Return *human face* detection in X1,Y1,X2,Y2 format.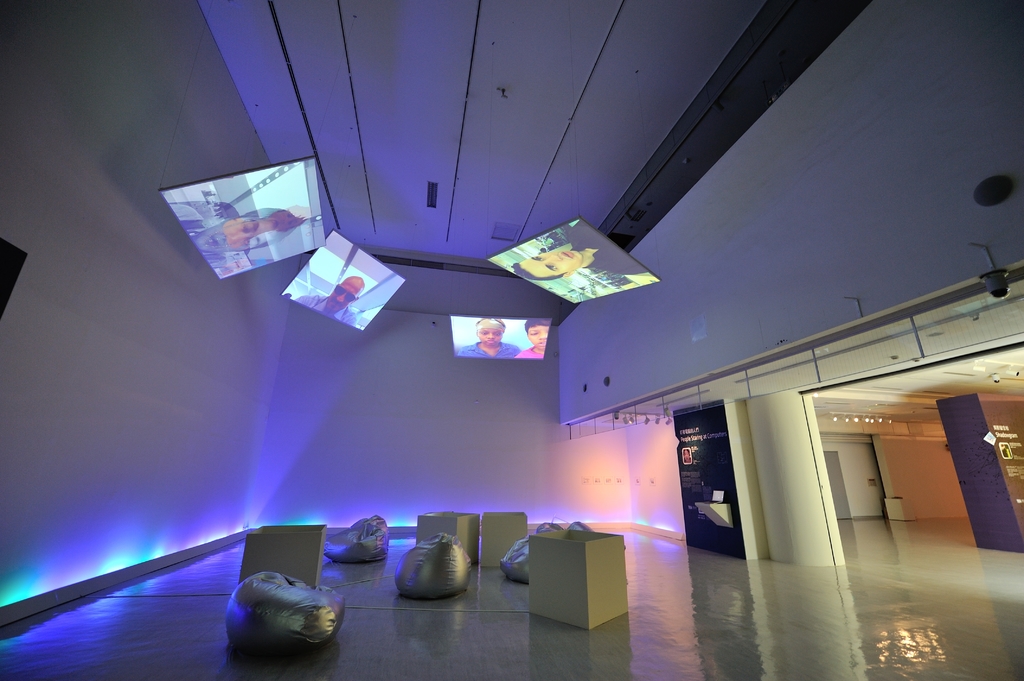
479,326,505,344.
